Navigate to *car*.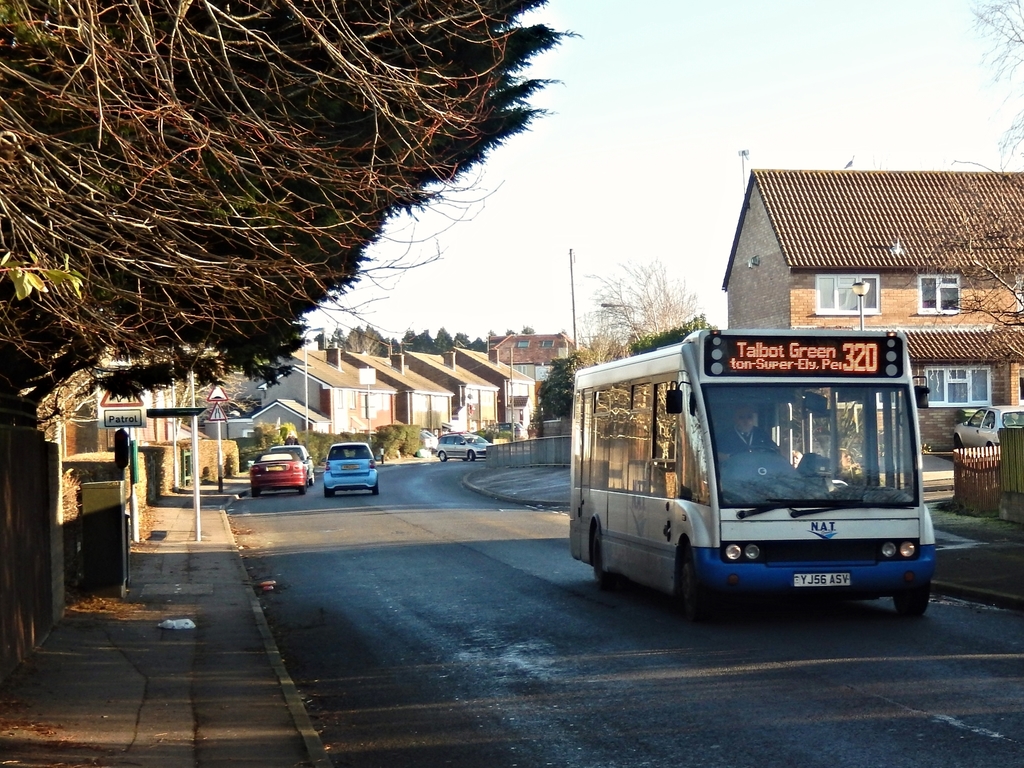
Navigation target: locate(269, 447, 316, 484).
